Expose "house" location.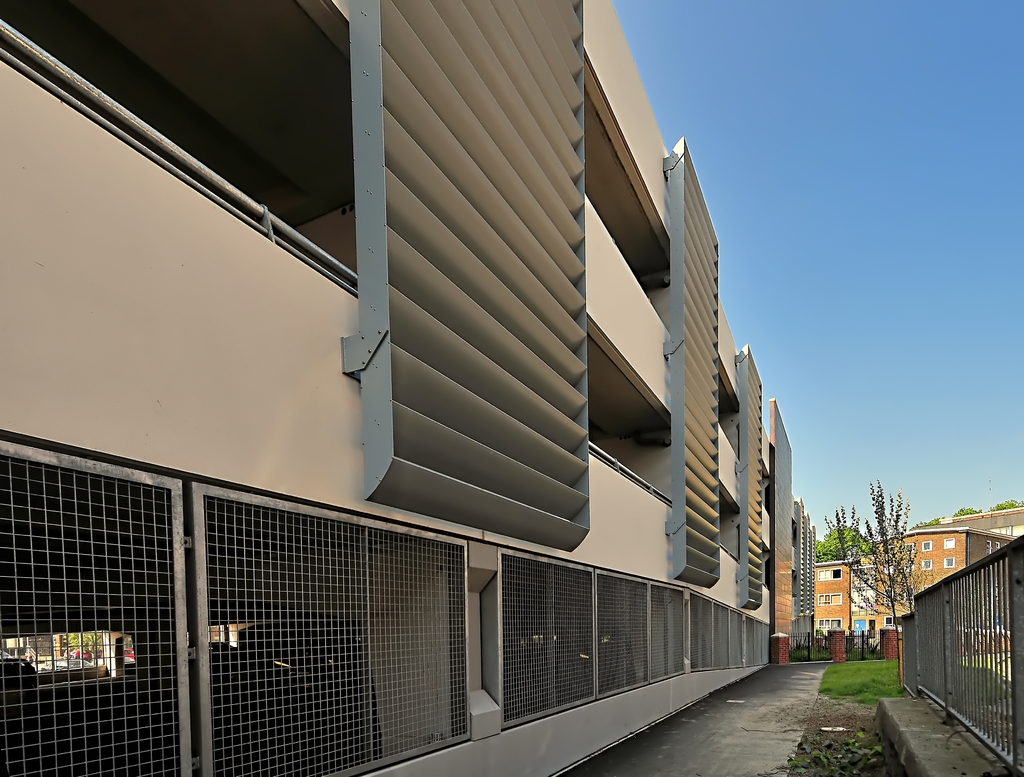
Exposed at (x1=0, y1=0, x2=804, y2=776).
